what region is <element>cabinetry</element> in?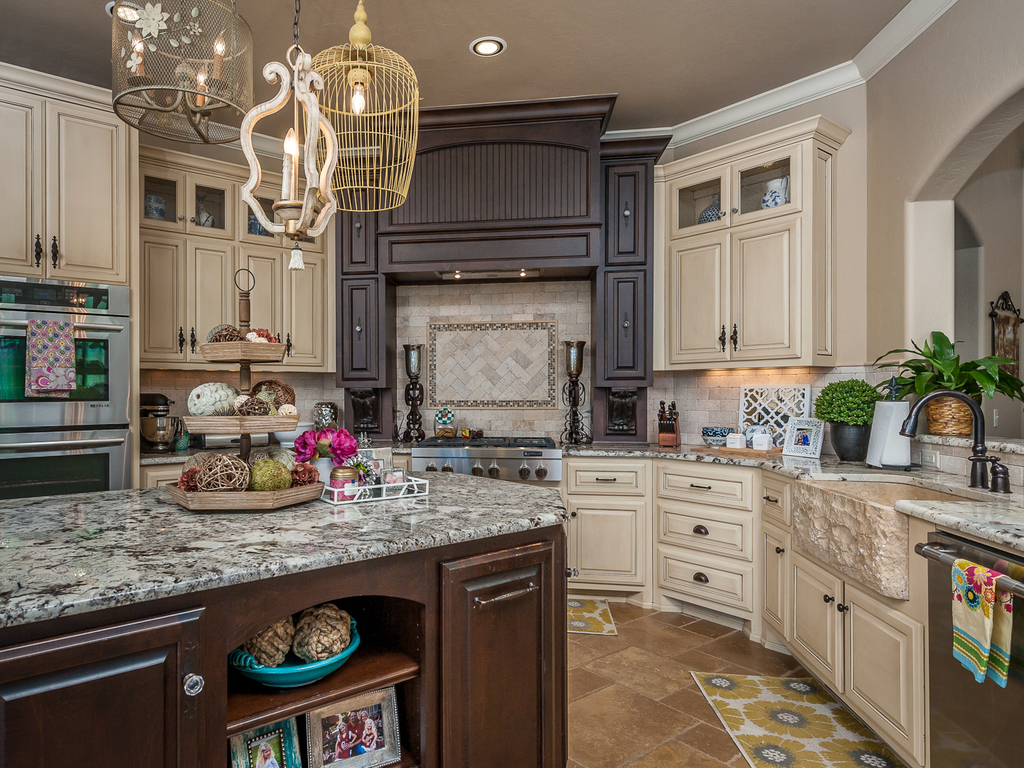
left=134, top=378, right=389, bottom=503.
